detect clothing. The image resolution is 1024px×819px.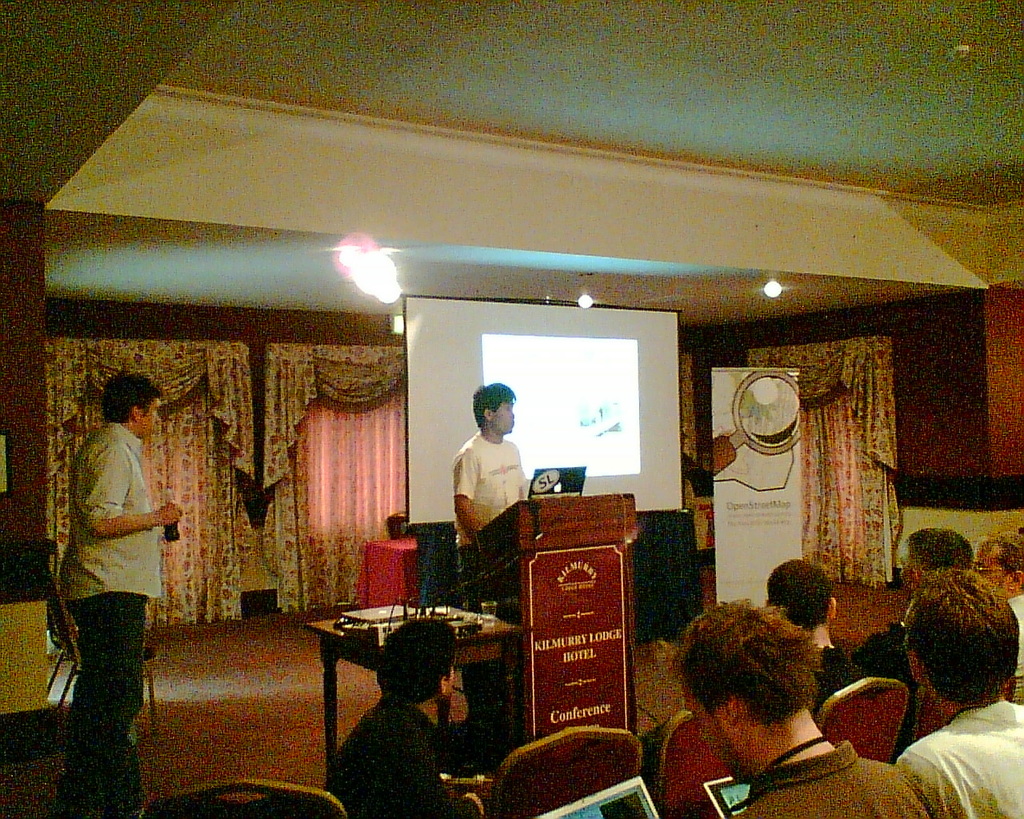
region(58, 421, 163, 811).
